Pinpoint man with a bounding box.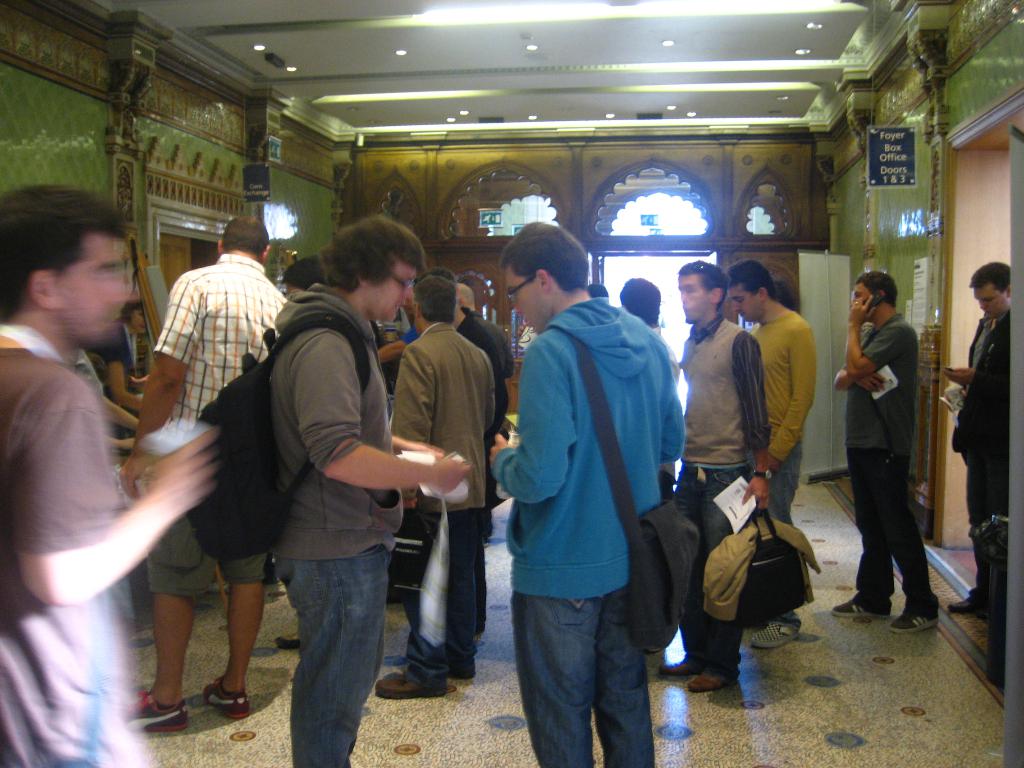
836/270/941/636.
